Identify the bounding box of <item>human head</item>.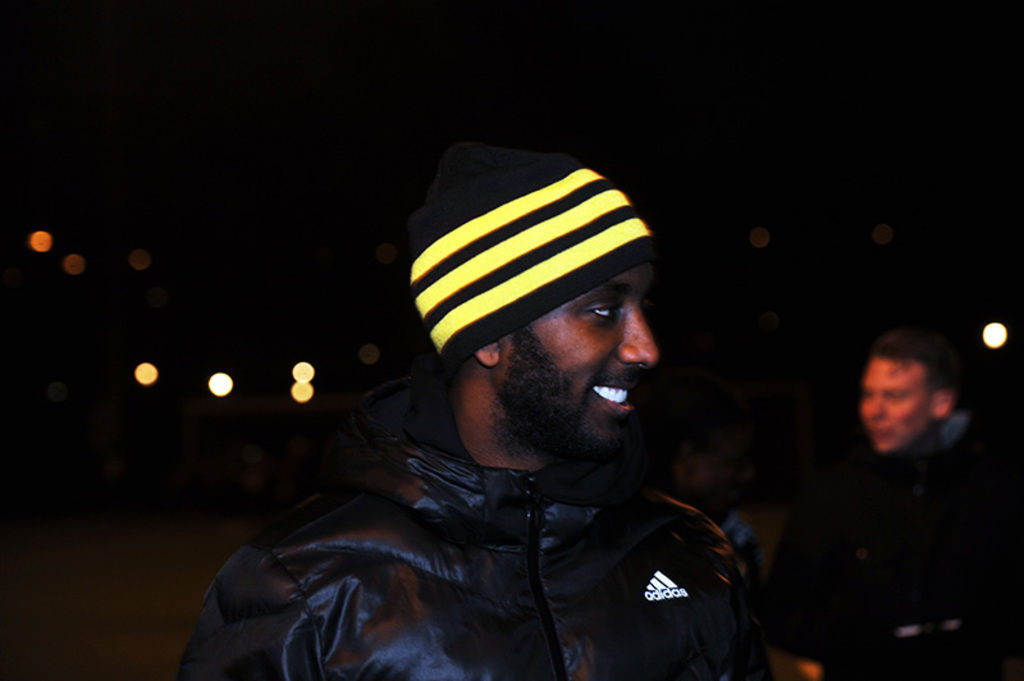
(left=855, top=335, right=959, bottom=452).
